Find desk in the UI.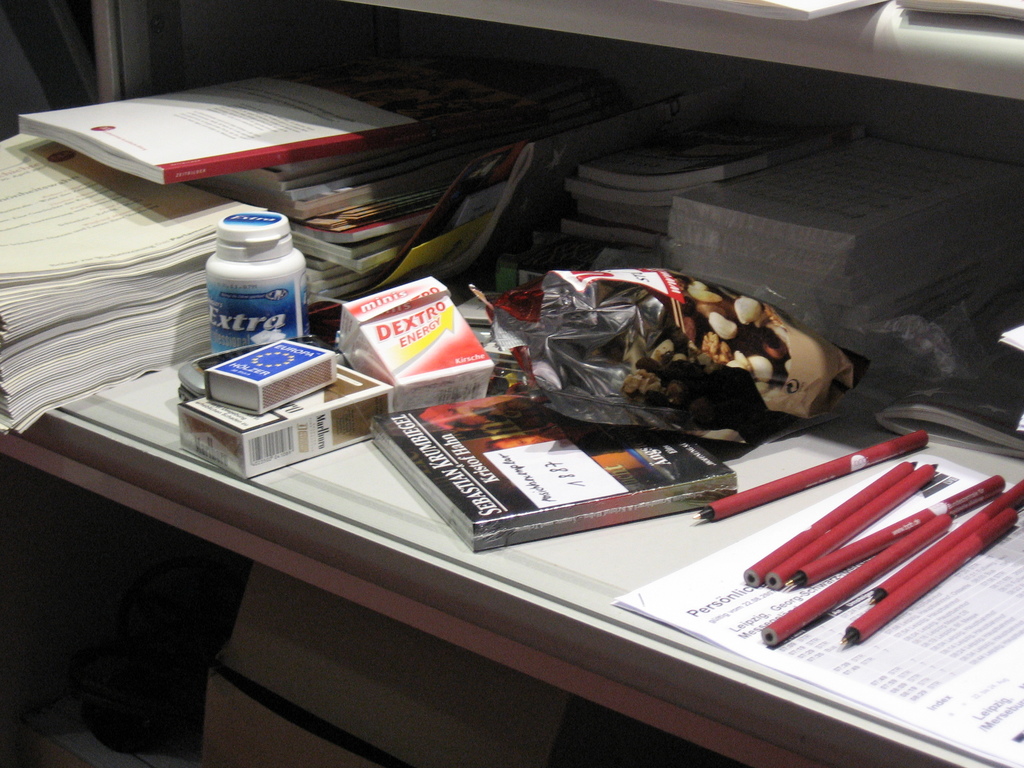
UI element at x1=0 y1=0 x2=1023 y2=767.
